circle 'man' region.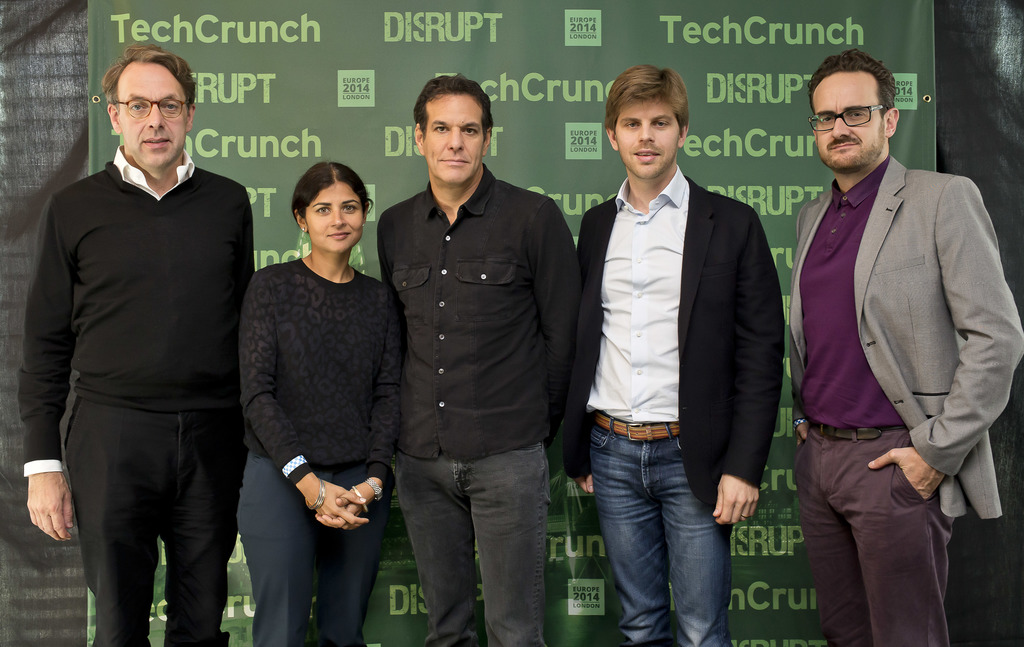
Region: [left=573, top=66, right=783, bottom=646].
